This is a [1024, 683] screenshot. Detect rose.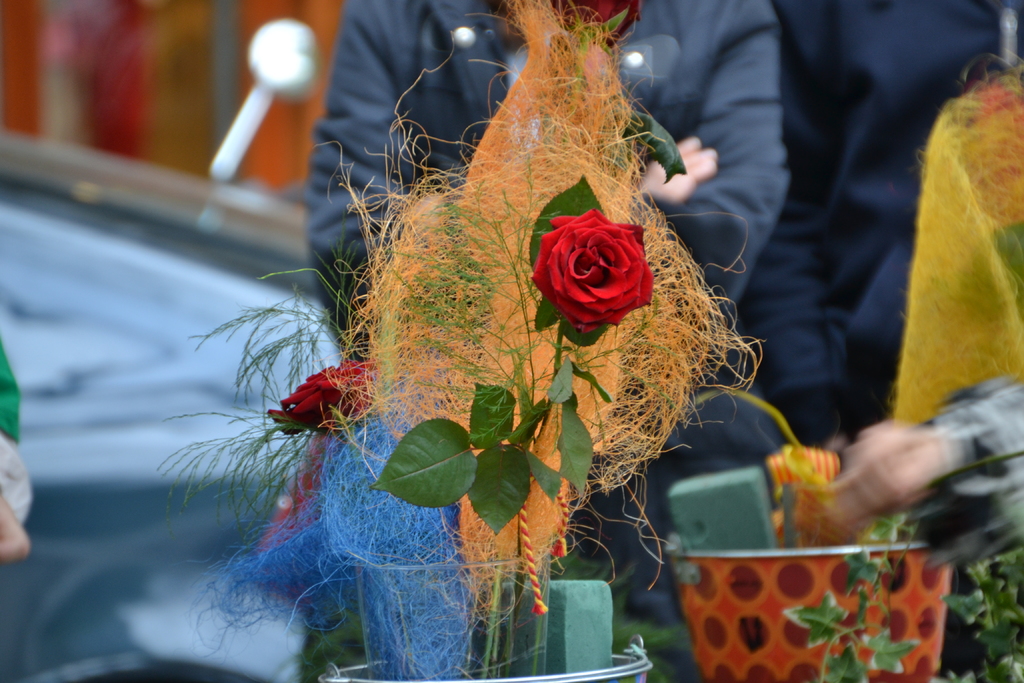
pyautogui.locateOnScreen(531, 208, 656, 337).
